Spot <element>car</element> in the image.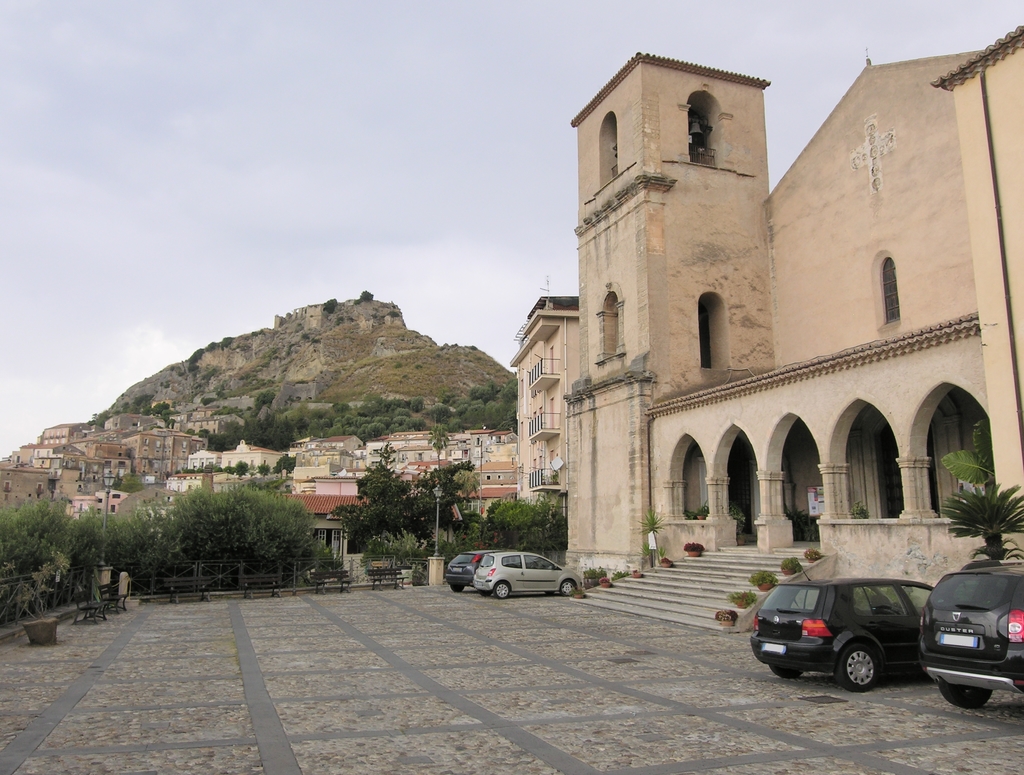
<element>car</element> found at box=[751, 575, 931, 693].
